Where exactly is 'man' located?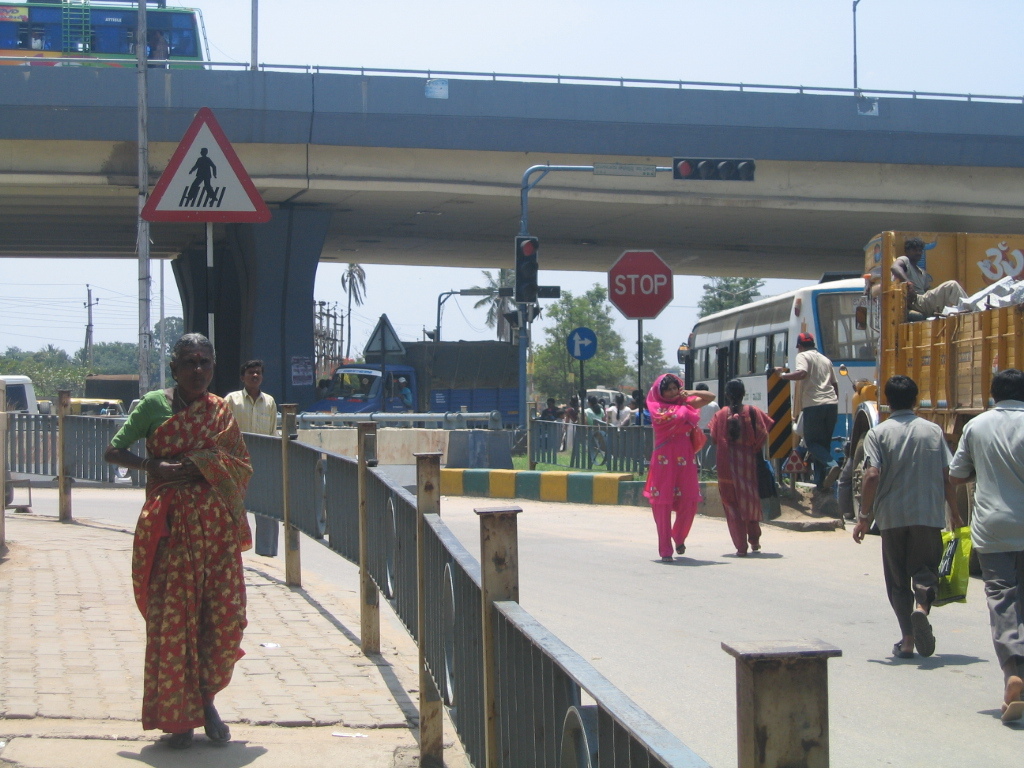
Its bounding box is {"left": 629, "top": 390, "right": 649, "bottom": 409}.
